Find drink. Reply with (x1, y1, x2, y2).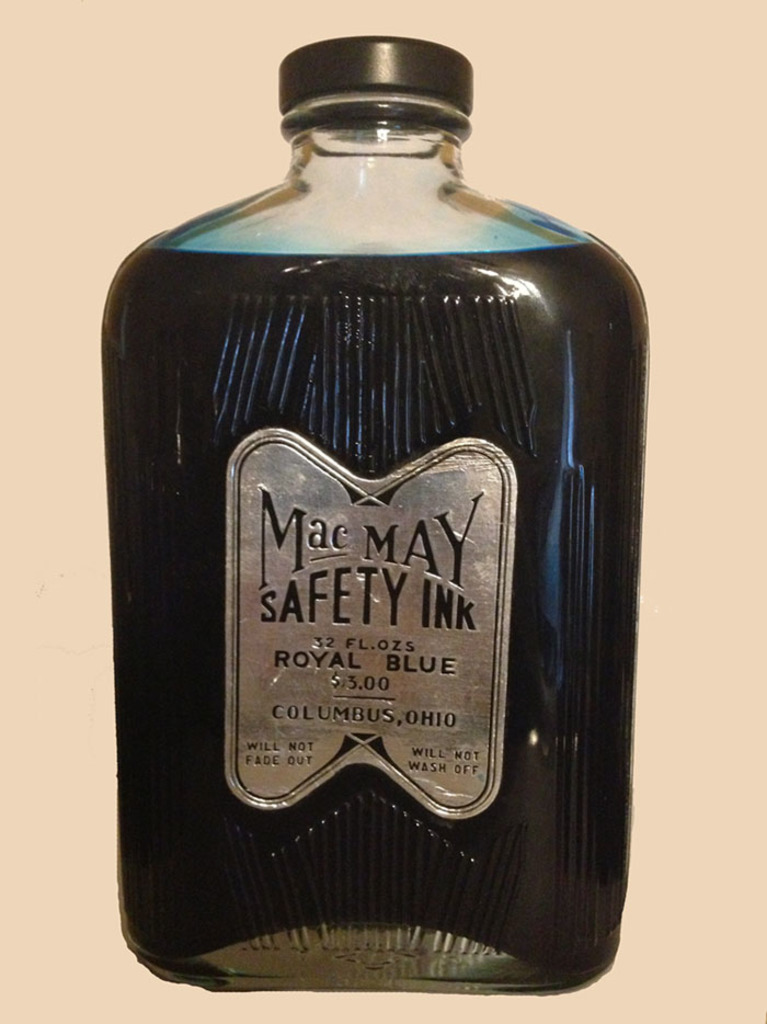
(78, 11, 678, 1023).
